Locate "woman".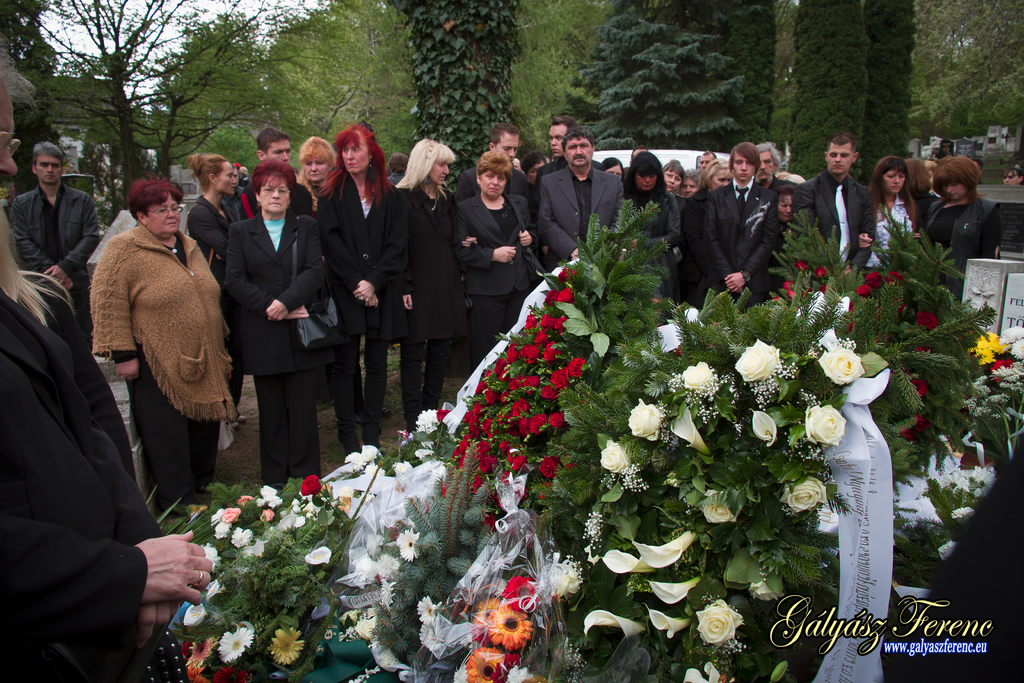
Bounding box: box=[929, 145, 1000, 289].
